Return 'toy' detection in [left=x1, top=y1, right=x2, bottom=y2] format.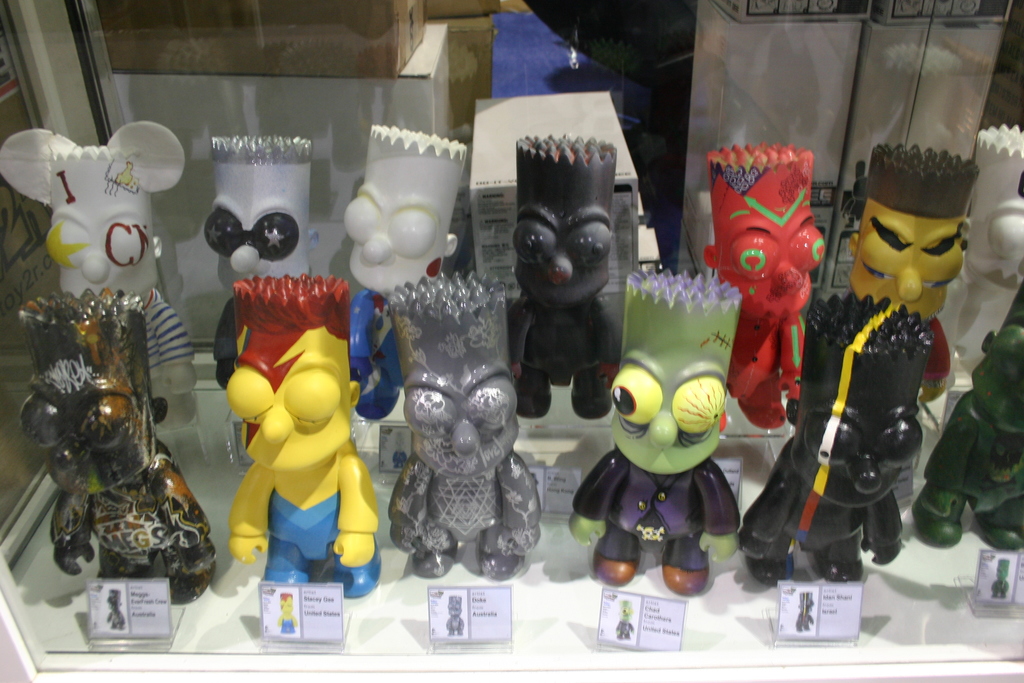
[left=557, top=254, right=744, bottom=602].
